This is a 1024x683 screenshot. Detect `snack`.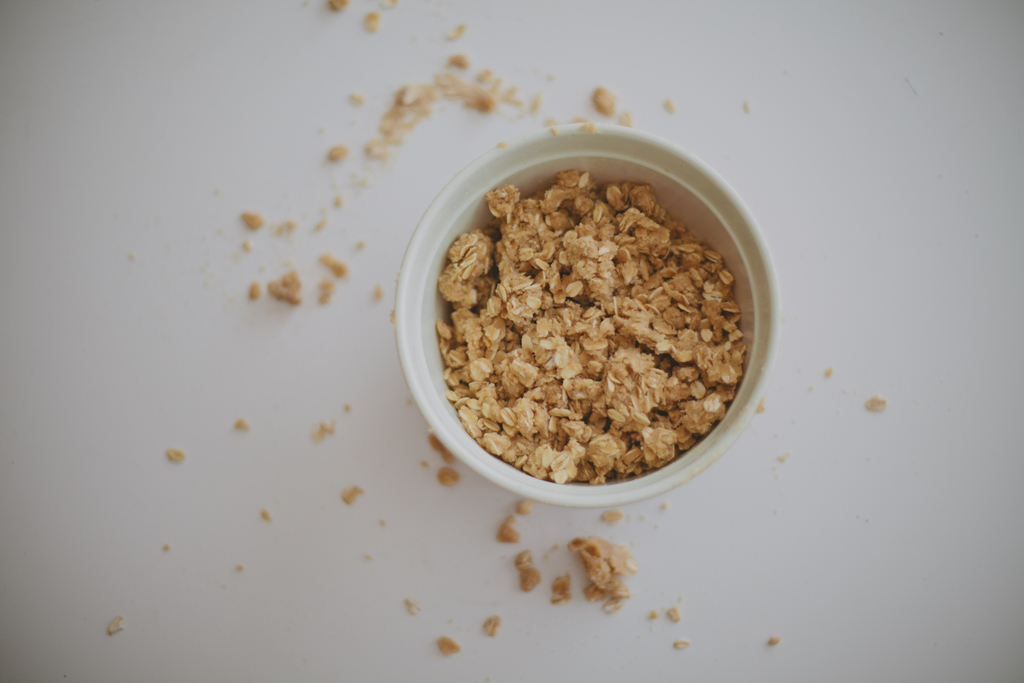
crop(450, 167, 744, 497).
